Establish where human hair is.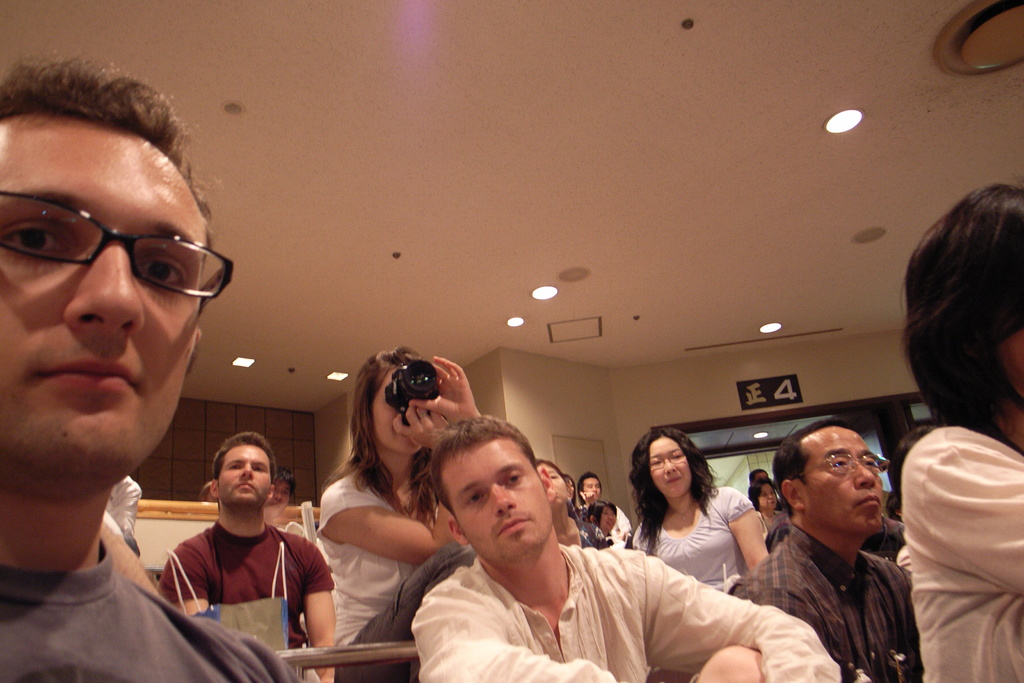
Established at rect(892, 181, 1023, 458).
